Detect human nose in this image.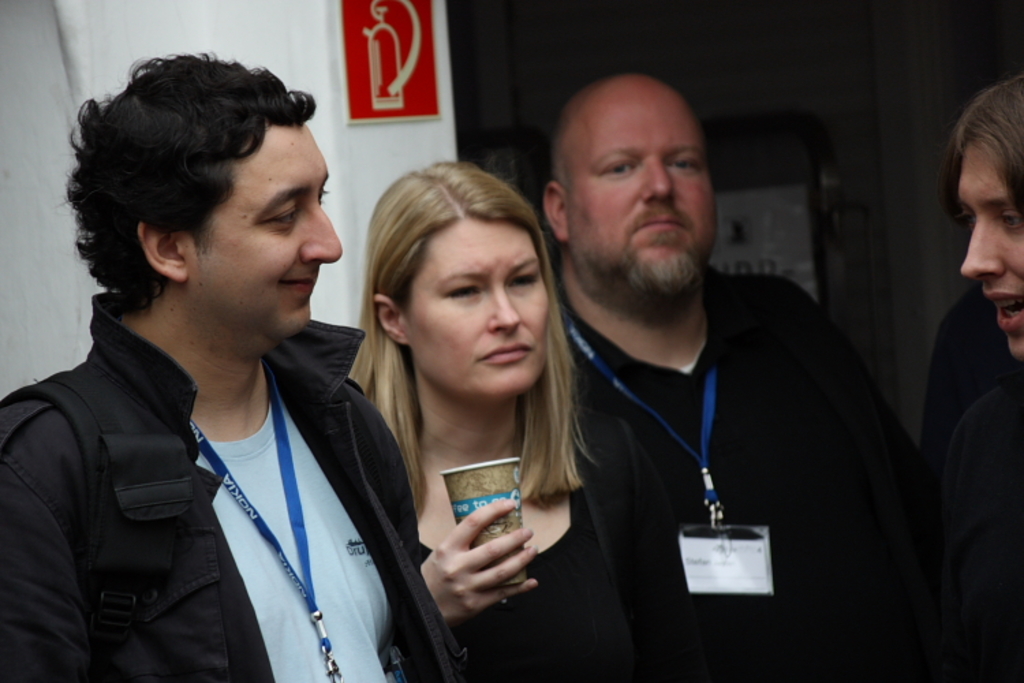
Detection: rect(486, 287, 520, 336).
